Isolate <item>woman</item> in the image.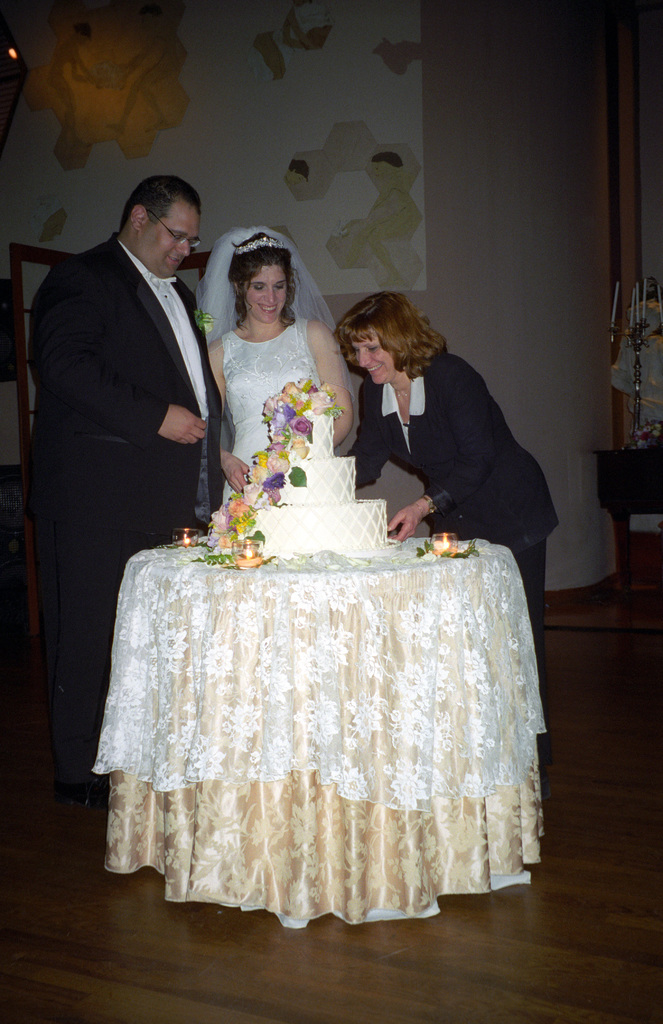
Isolated region: <region>196, 211, 377, 508</region>.
